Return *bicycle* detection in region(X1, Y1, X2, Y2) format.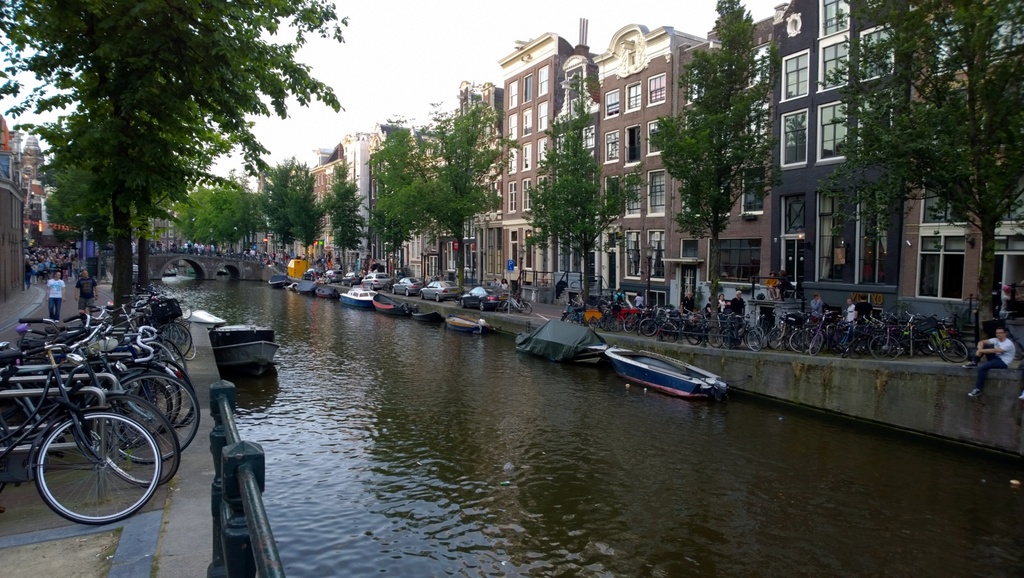
region(717, 312, 767, 353).
